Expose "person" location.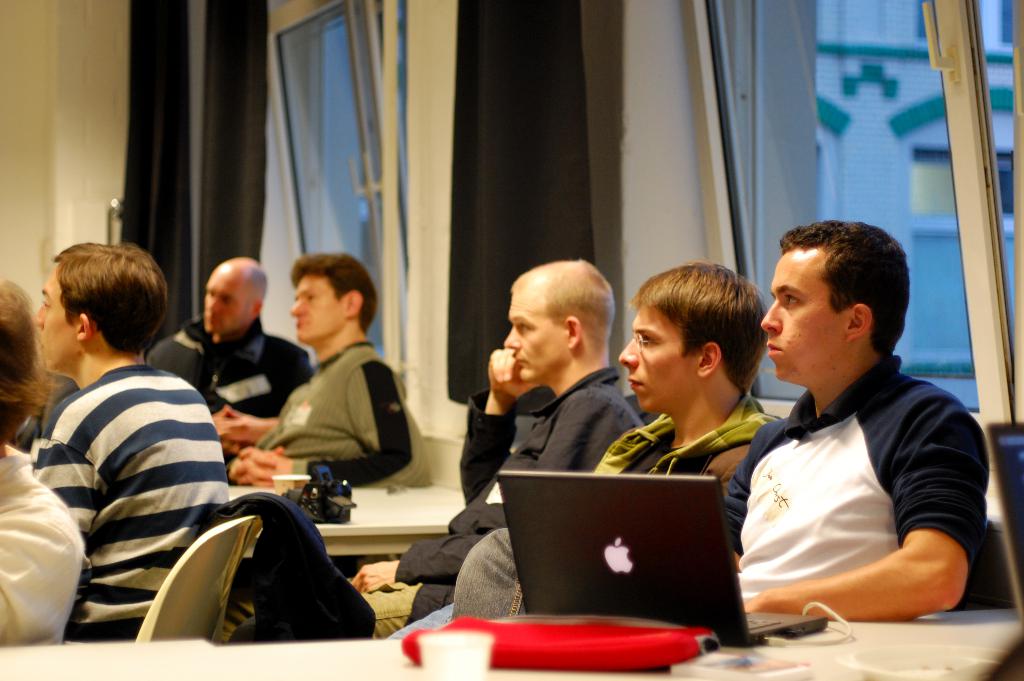
Exposed at <bbox>453, 222, 991, 624</bbox>.
